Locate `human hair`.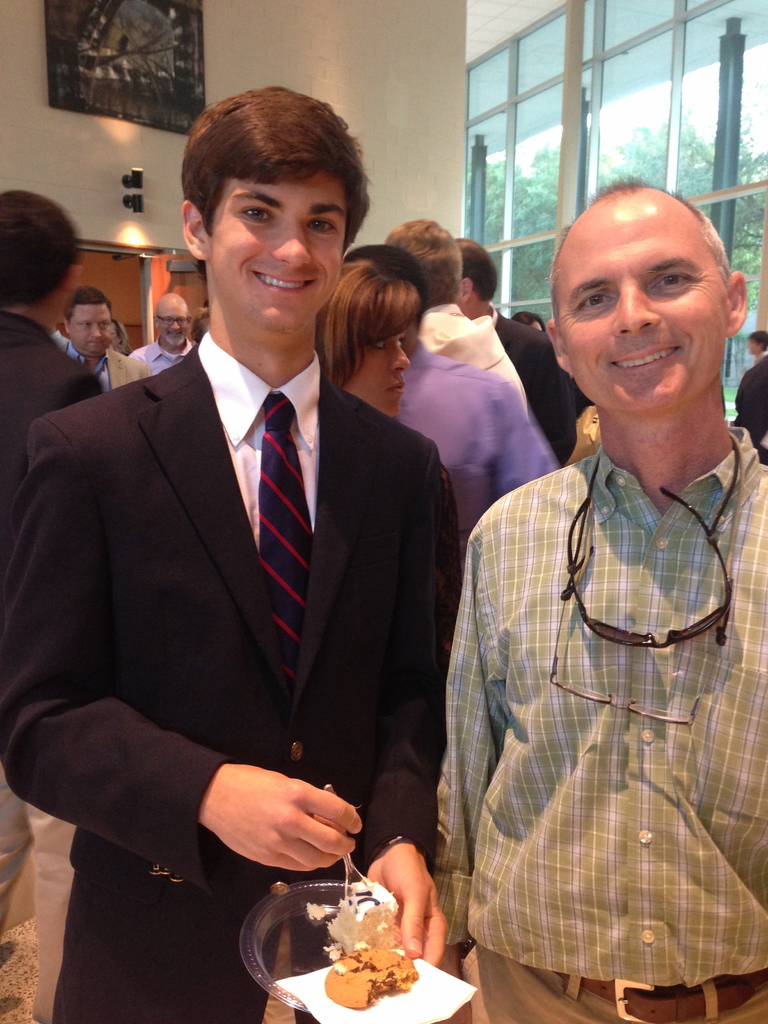
Bounding box: x1=60, y1=285, x2=112, y2=329.
